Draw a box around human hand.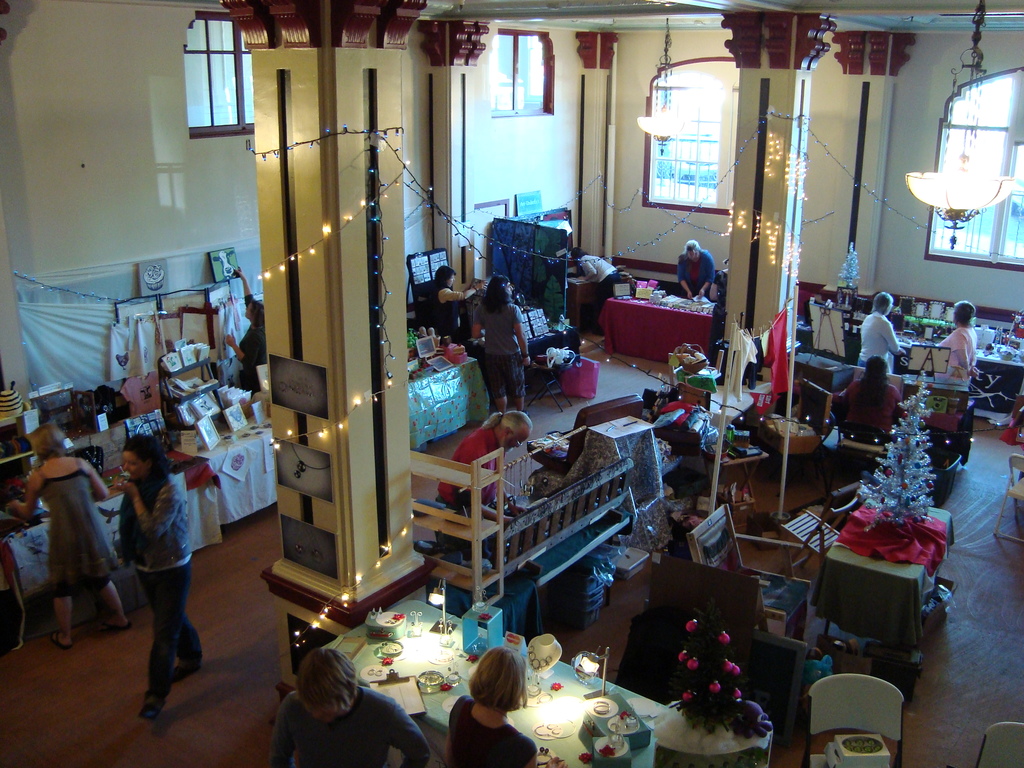
{"x1": 522, "y1": 356, "x2": 531, "y2": 369}.
